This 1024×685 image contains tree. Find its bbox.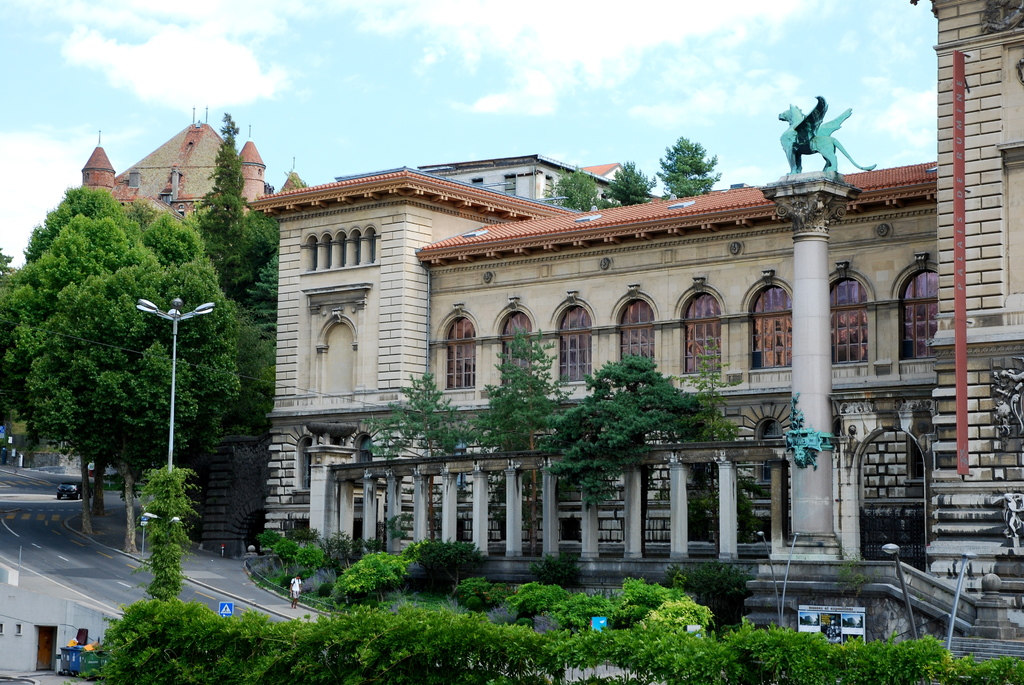
x1=124 y1=191 x2=154 y2=229.
